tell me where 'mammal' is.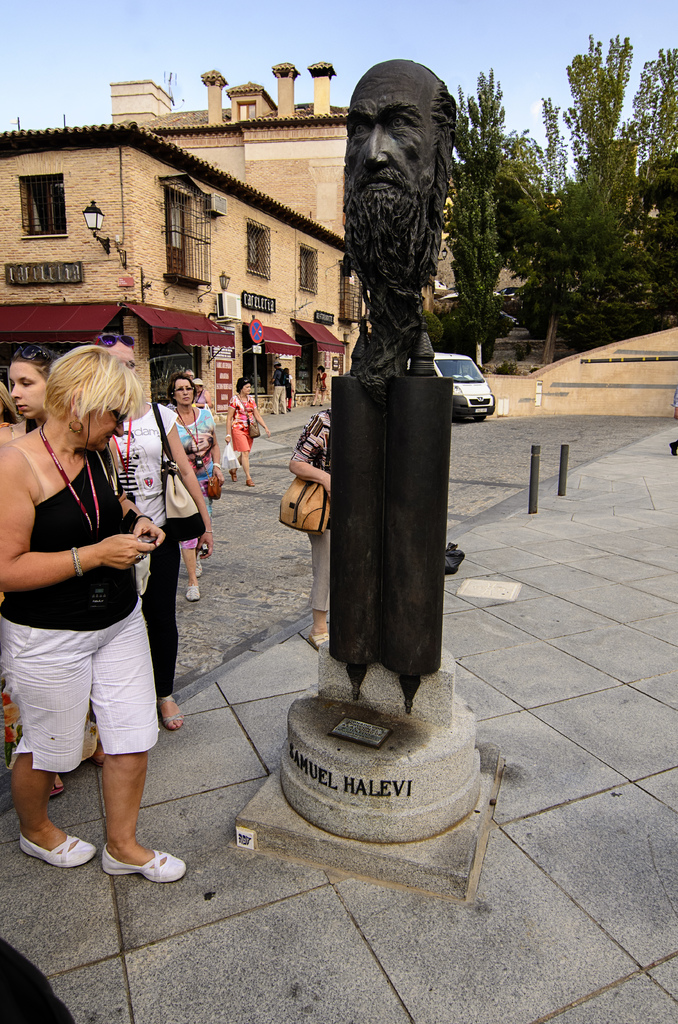
'mammal' is at {"left": 286, "top": 366, "right": 293, "bottom": 404}.
